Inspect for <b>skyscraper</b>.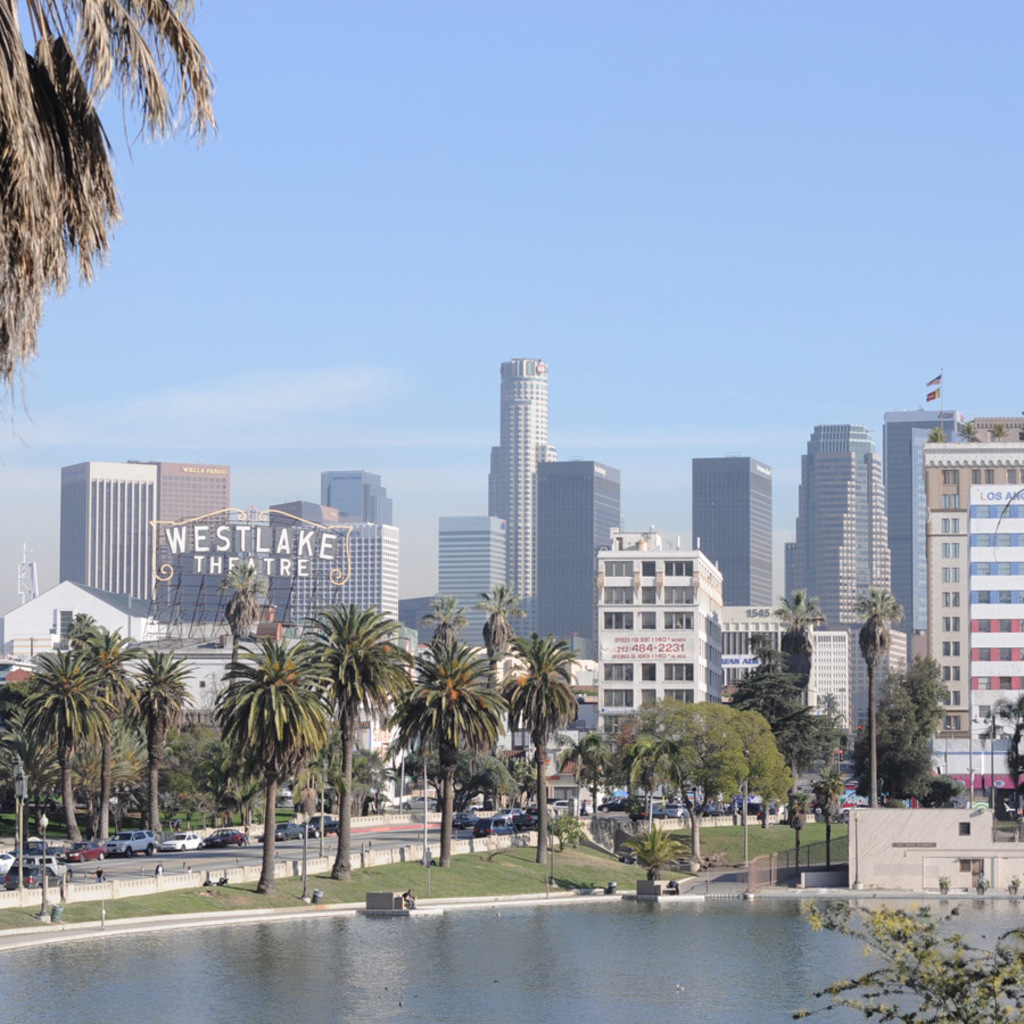
Inspection: region(420, 505, 515, 655).
